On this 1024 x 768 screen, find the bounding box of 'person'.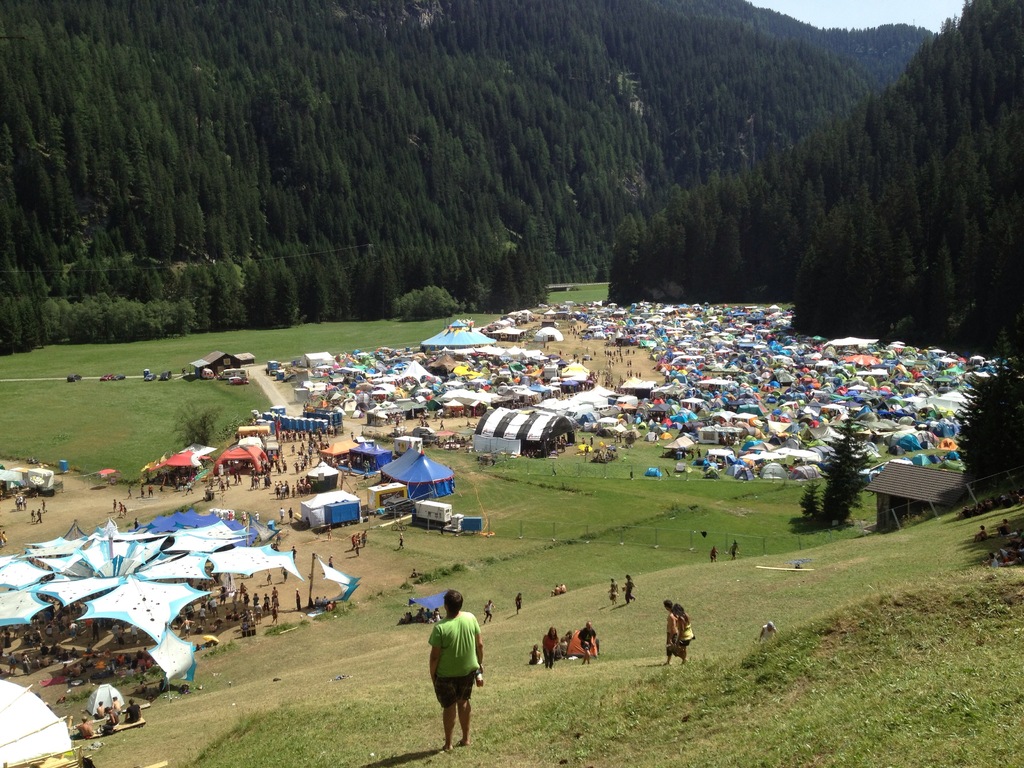
Bounding box: [left=484, top=600, right=495, bottom=626].
